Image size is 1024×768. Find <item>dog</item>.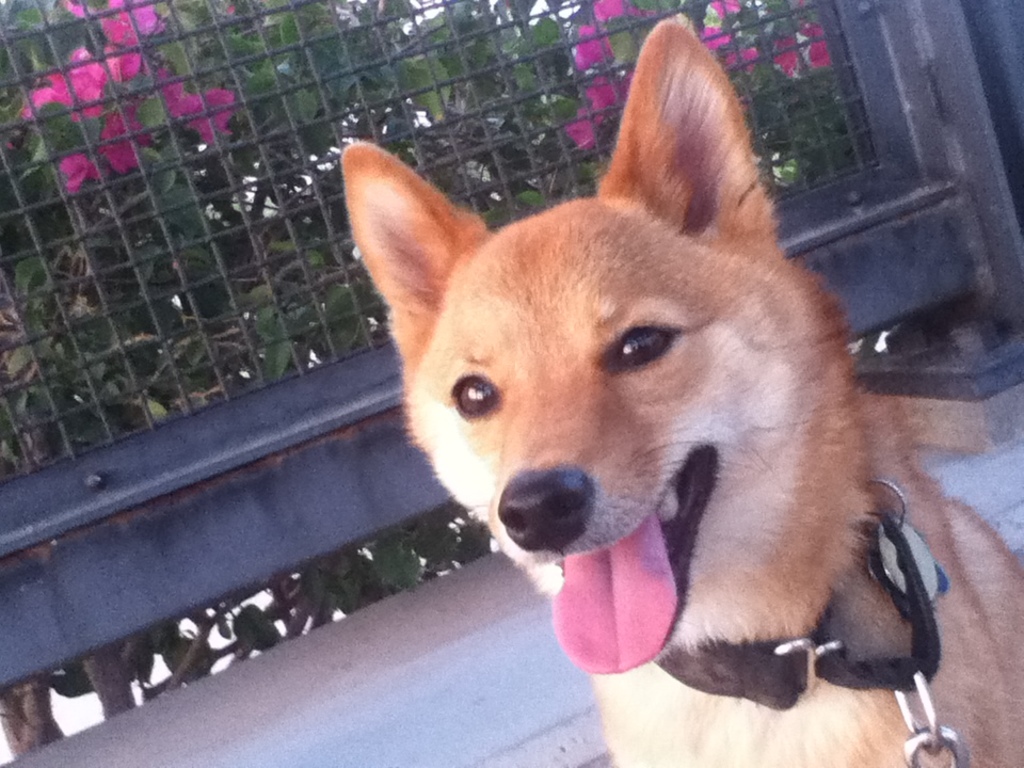
locate(337, 17, 1023, 767).
